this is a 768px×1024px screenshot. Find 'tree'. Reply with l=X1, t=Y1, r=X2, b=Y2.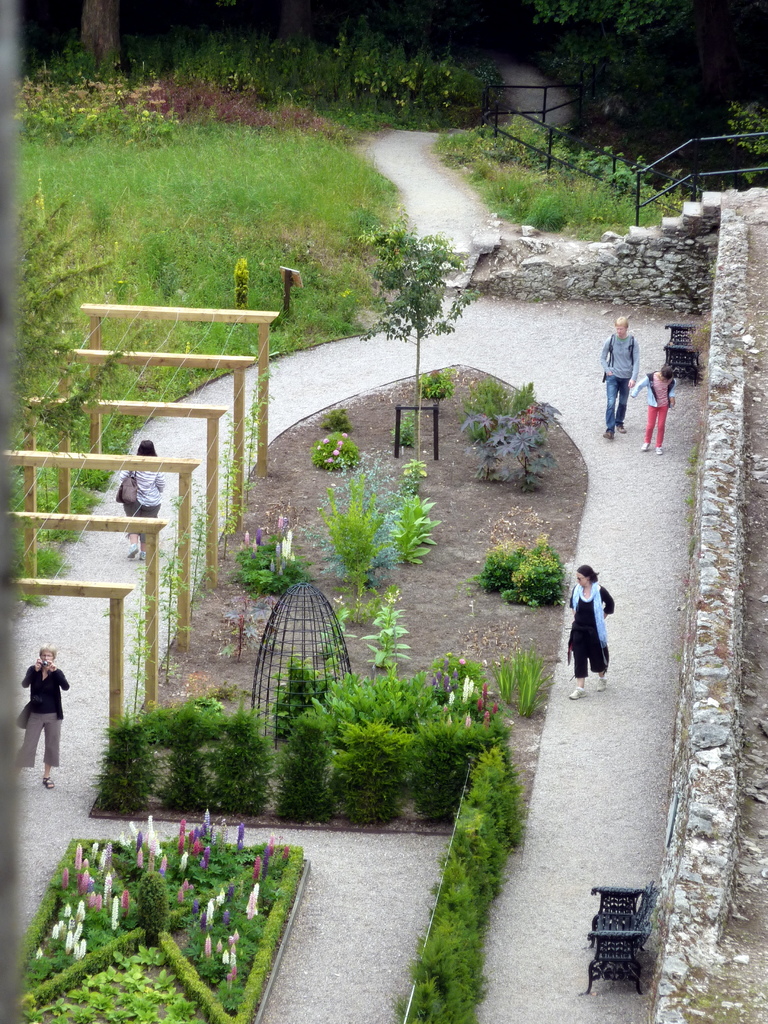
l=518, t=0, r=698, b=148.
